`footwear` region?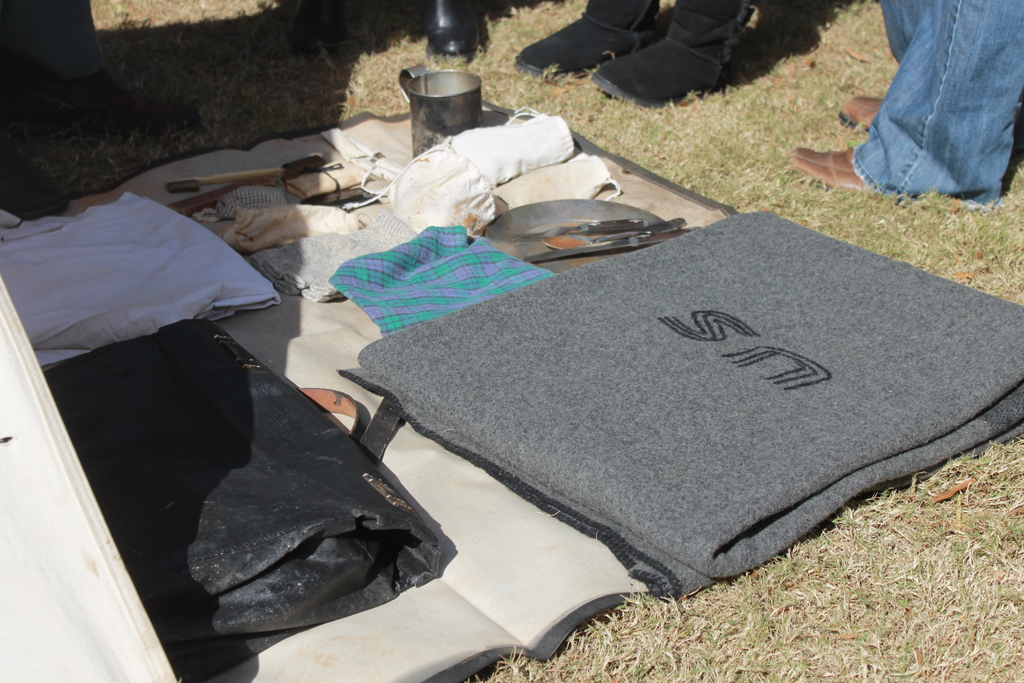
(591,19,774,100)
